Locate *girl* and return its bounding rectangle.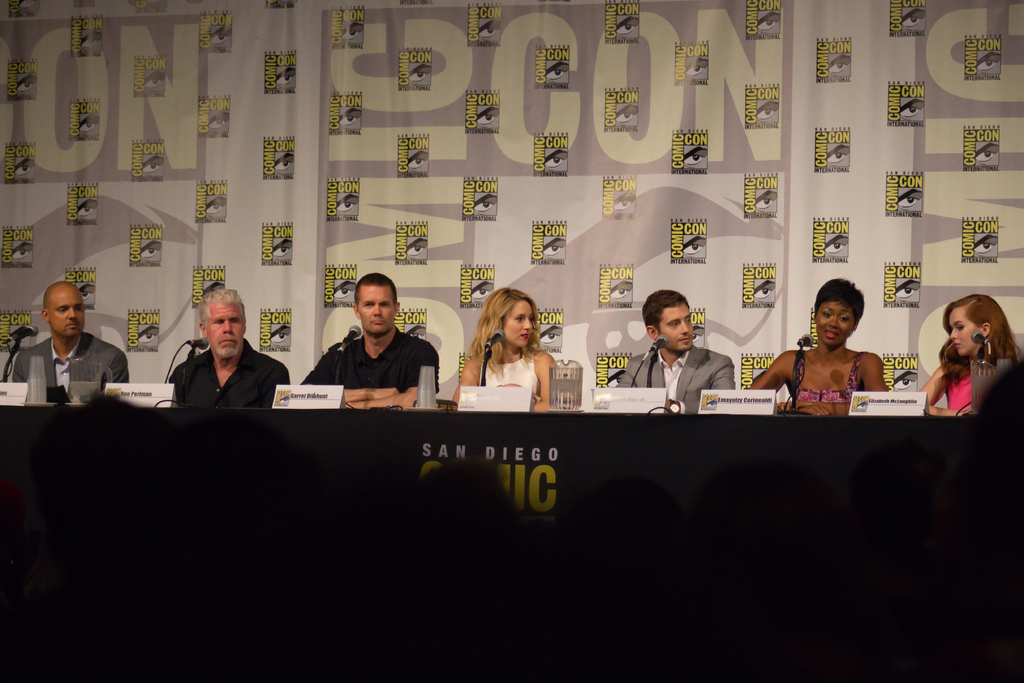
pyautogui.locateOnScreen(454, 288, 553, 411).
